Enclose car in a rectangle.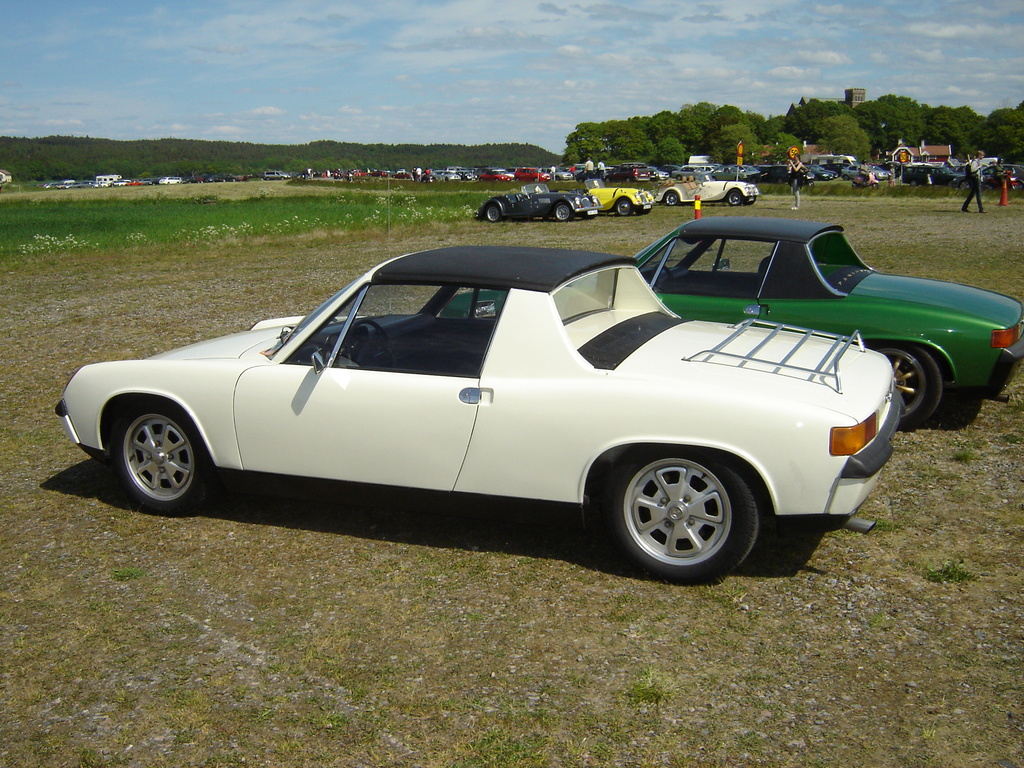
rect(433, 220, 1023, 424).
